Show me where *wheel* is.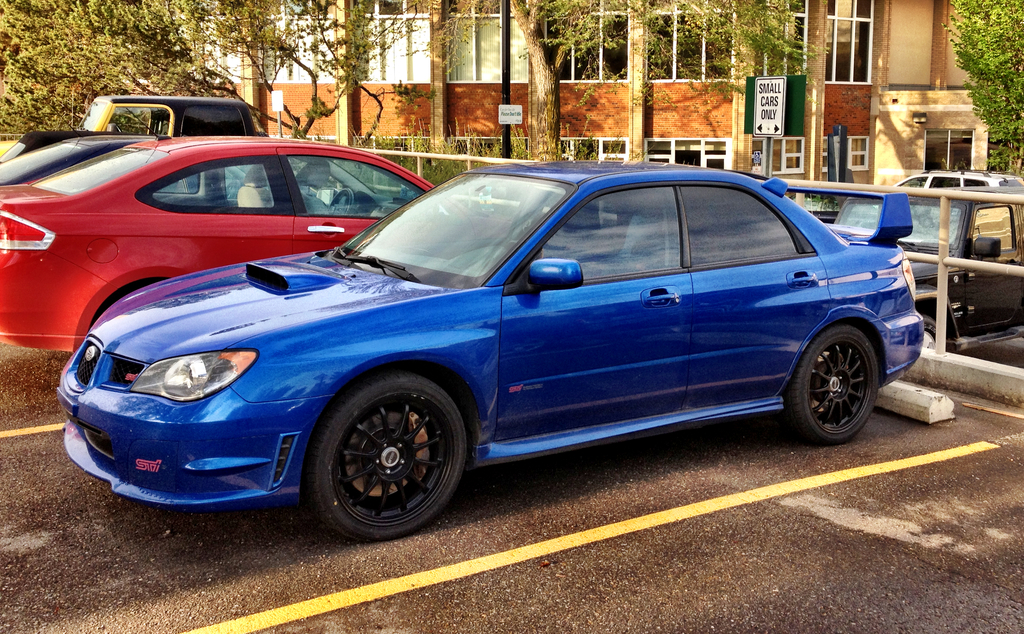
*wheel* is at (775, 318, 881, 442).
